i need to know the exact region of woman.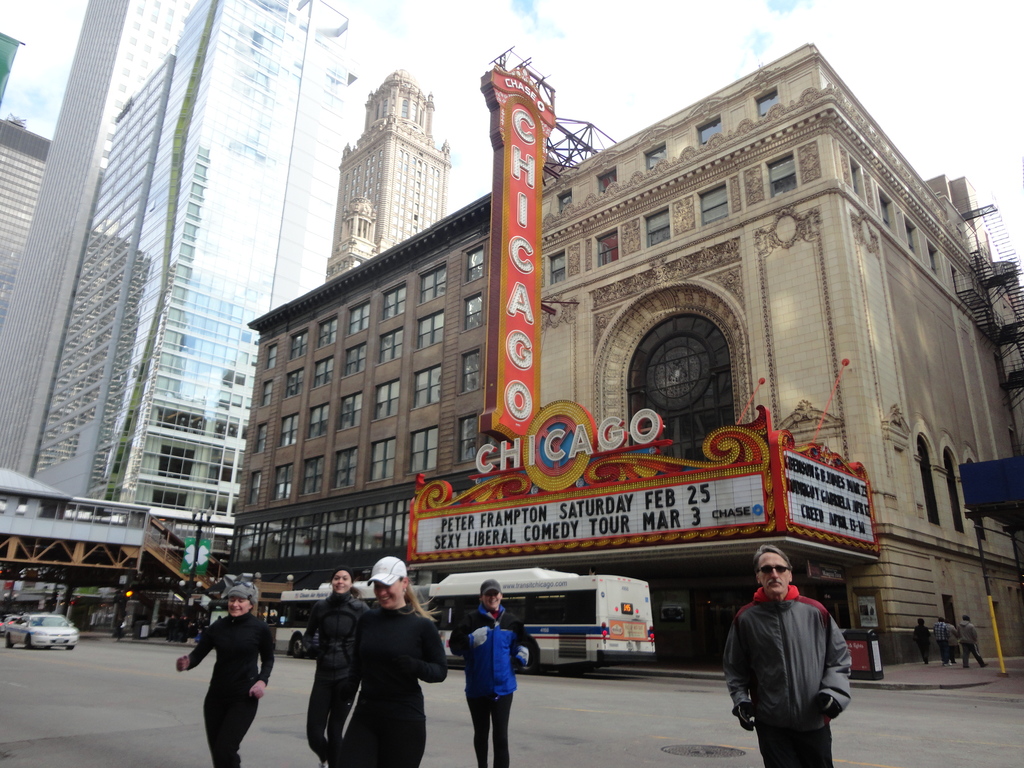
Region: [300,568,371,767].
